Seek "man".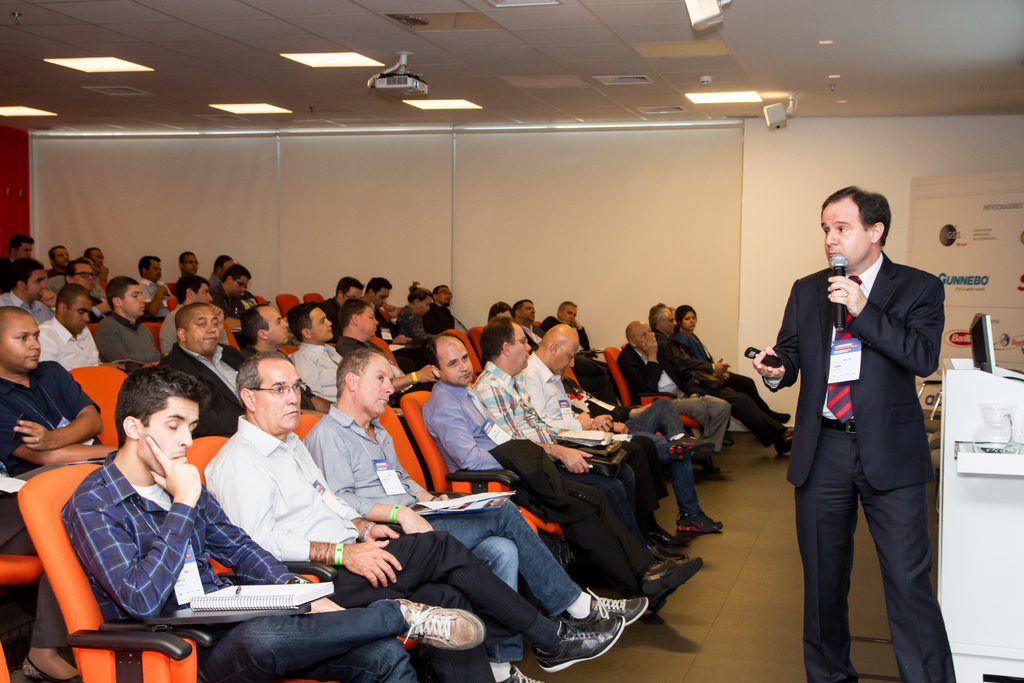
[x1=342, y1=303, x2=405, y2=386].
